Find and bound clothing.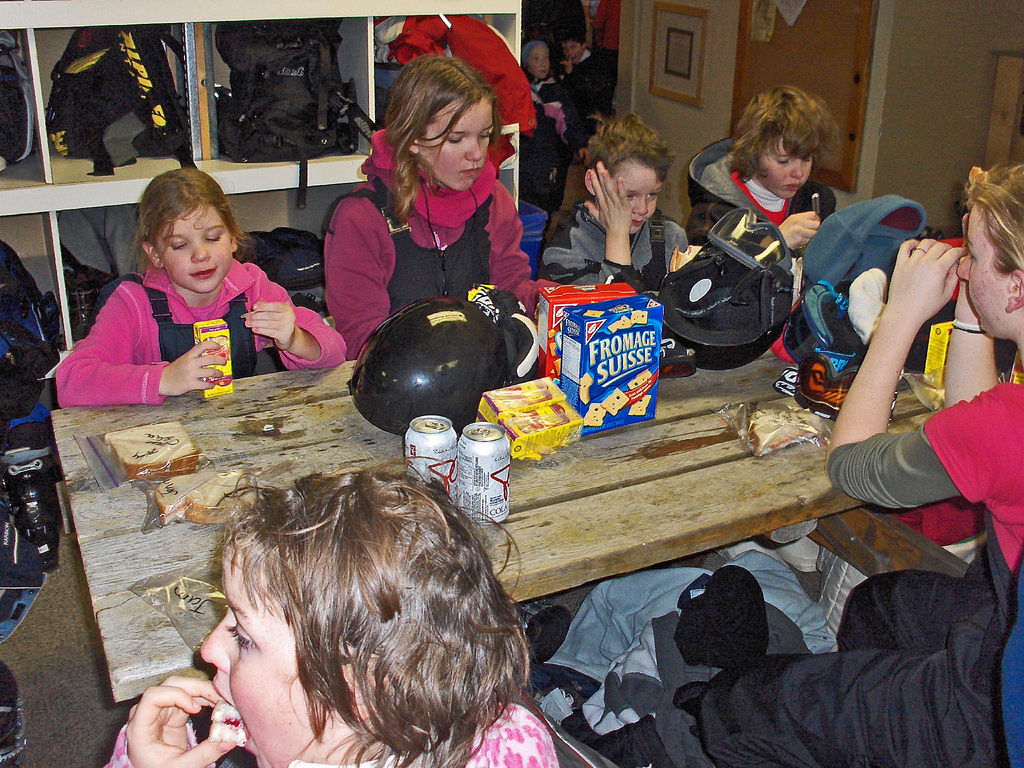
Bound: crop(540, 195, 703, 328).
